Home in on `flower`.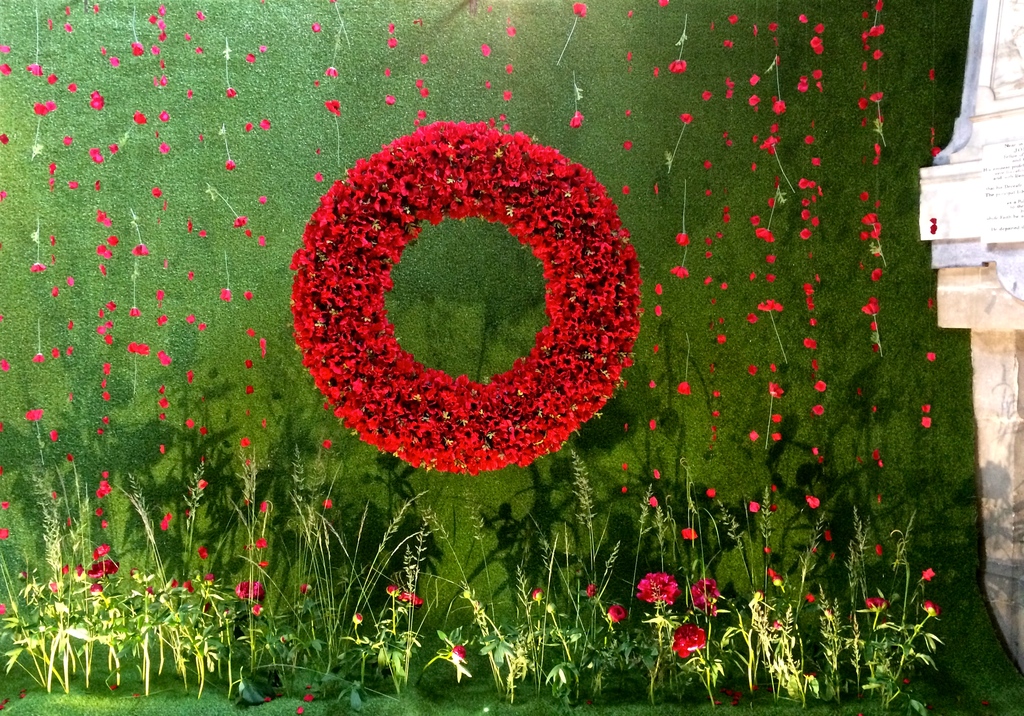
Homed in at BBox(237, 582, 253, 601).
